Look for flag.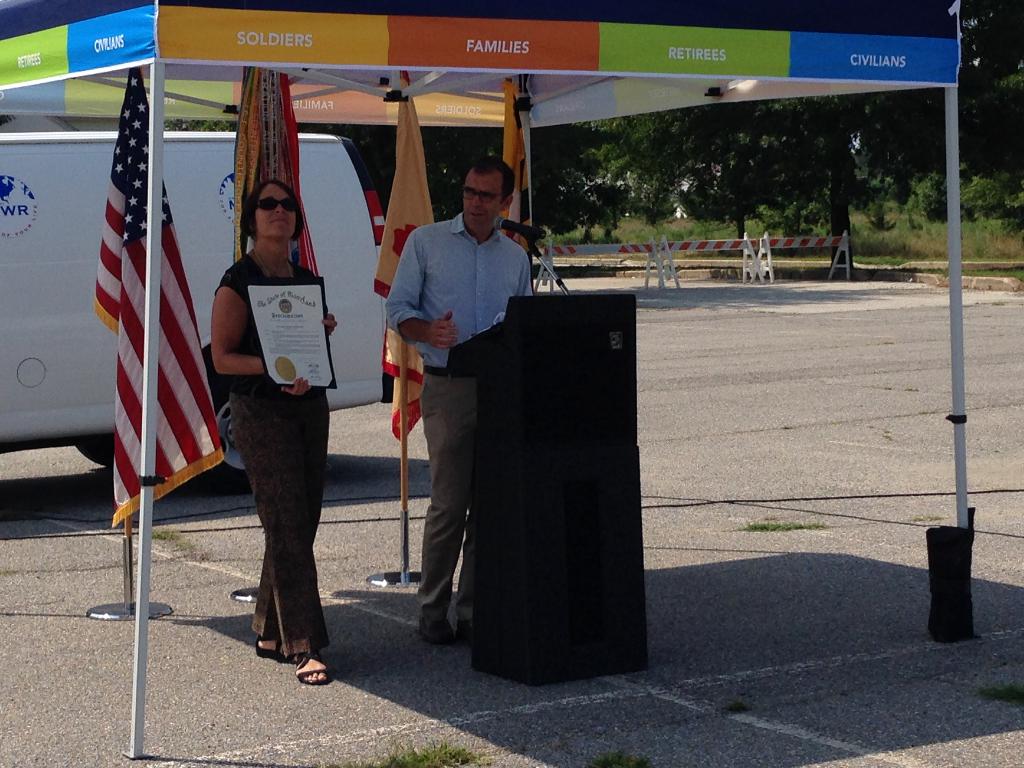
Found: <box>74,90,204,563</box>.
